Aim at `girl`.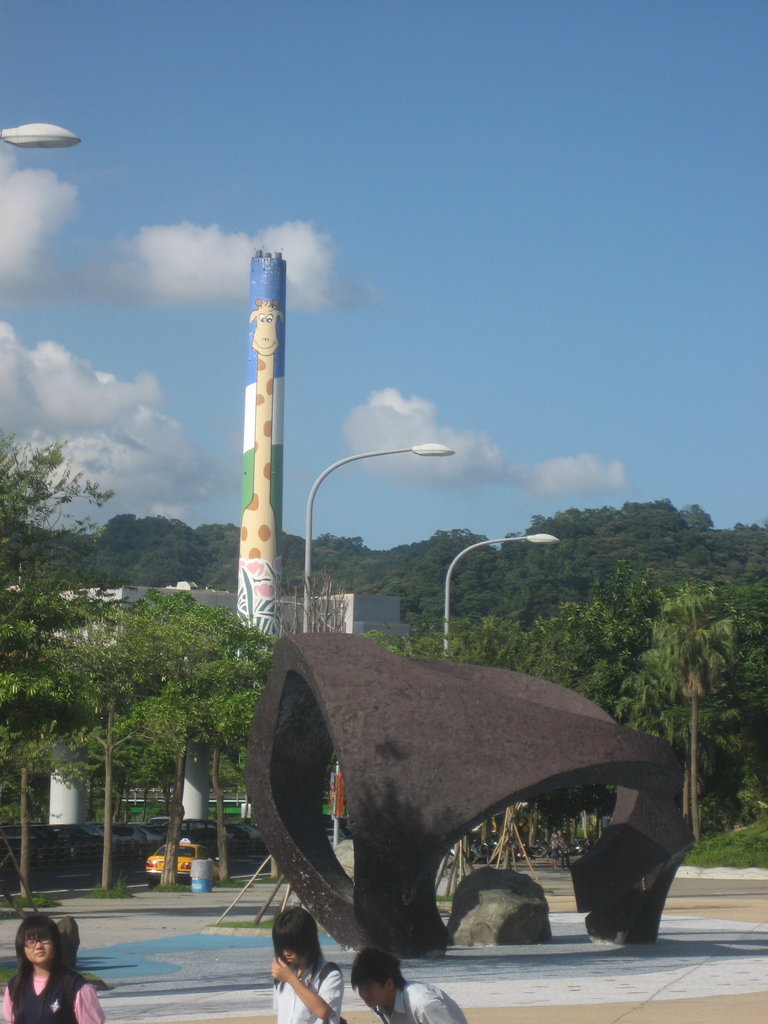
Aimed at l=0, t=917, r=108, b=1023.
